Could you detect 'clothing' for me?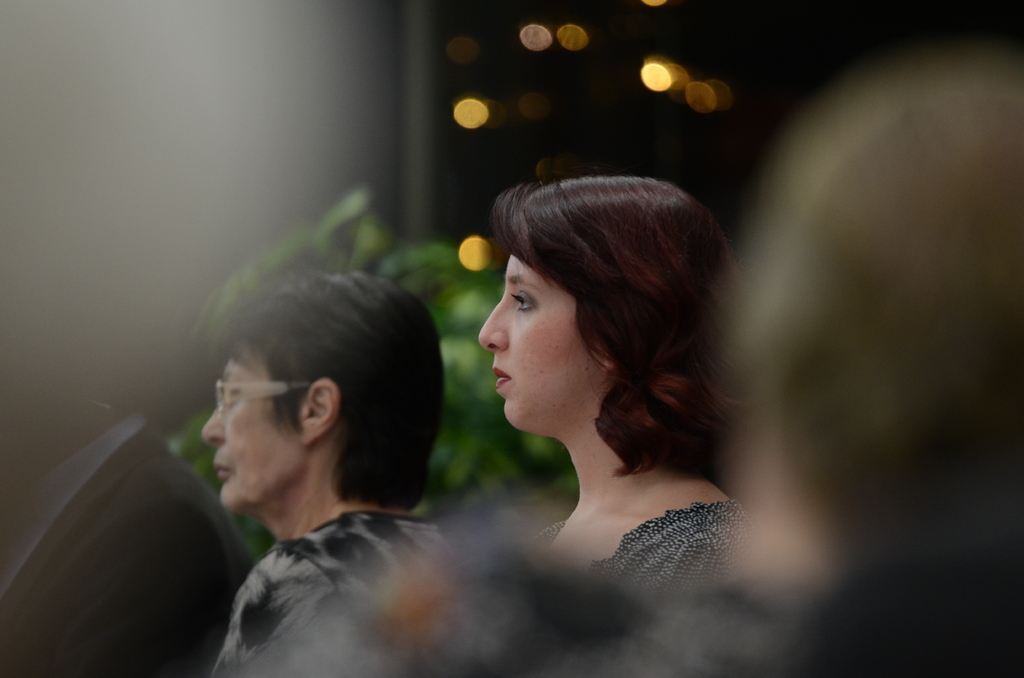
Detection result: <bbox>511, 496, 746, 593</bbox>.
